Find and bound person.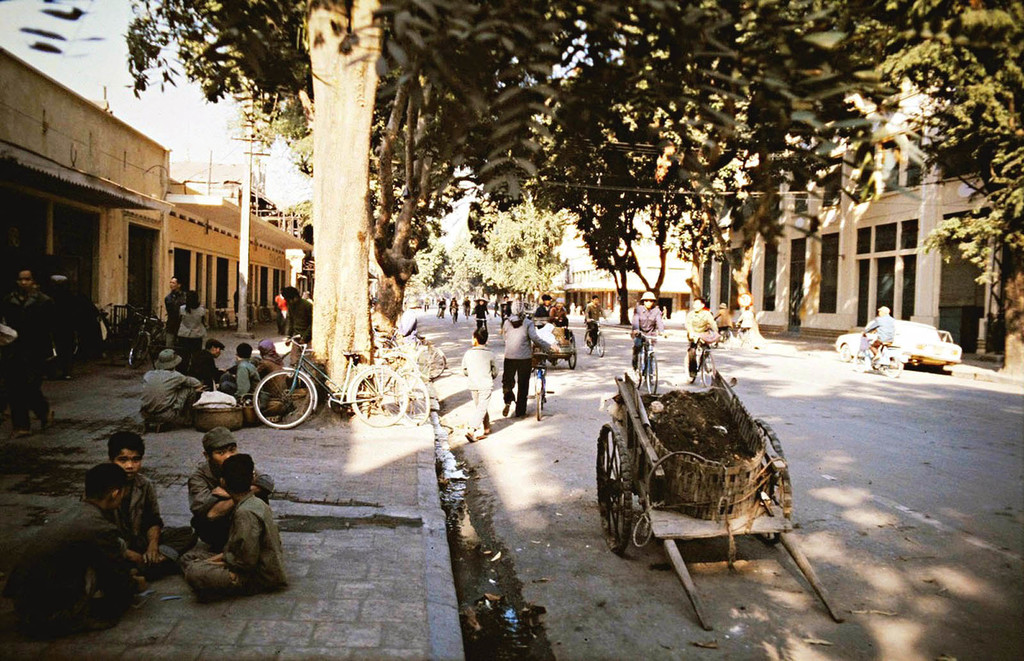
Bound: [left=138, top=348, right=196, bottom=417].
